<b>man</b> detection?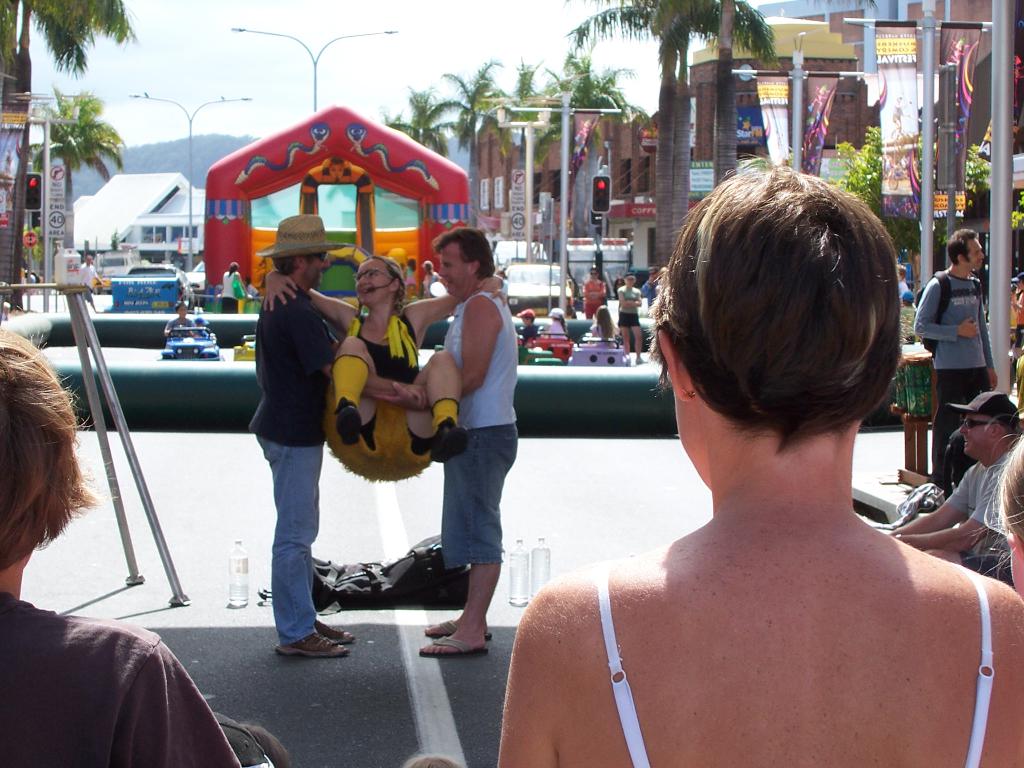
x1=911 y1=225 x2=996 y2=497
